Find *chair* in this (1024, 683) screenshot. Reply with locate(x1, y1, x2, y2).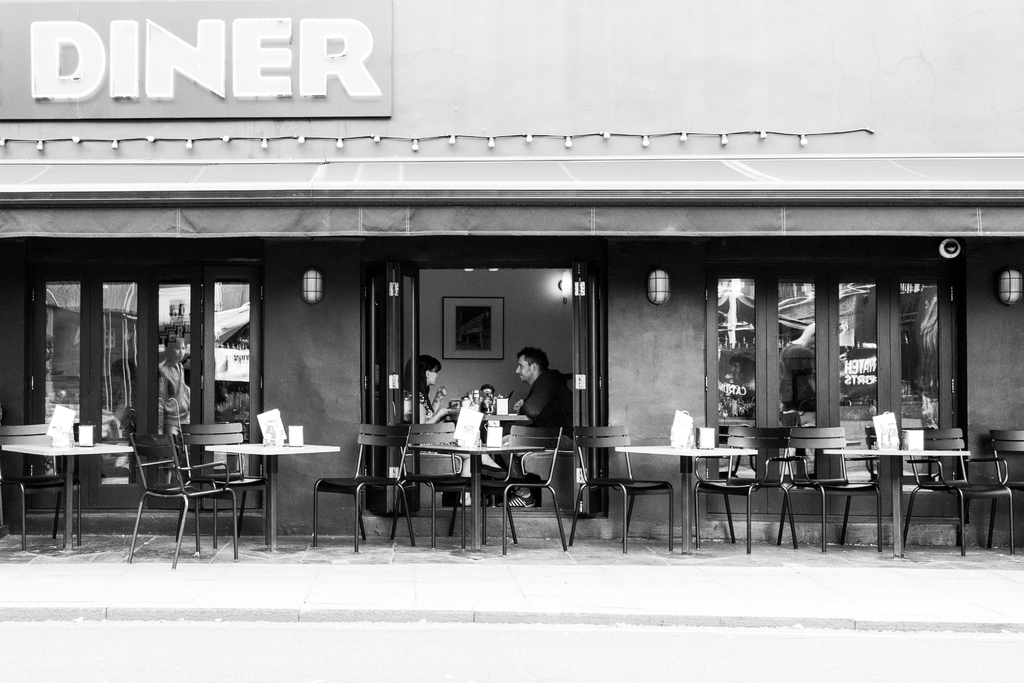
locate(358, 420, 463, 551).
